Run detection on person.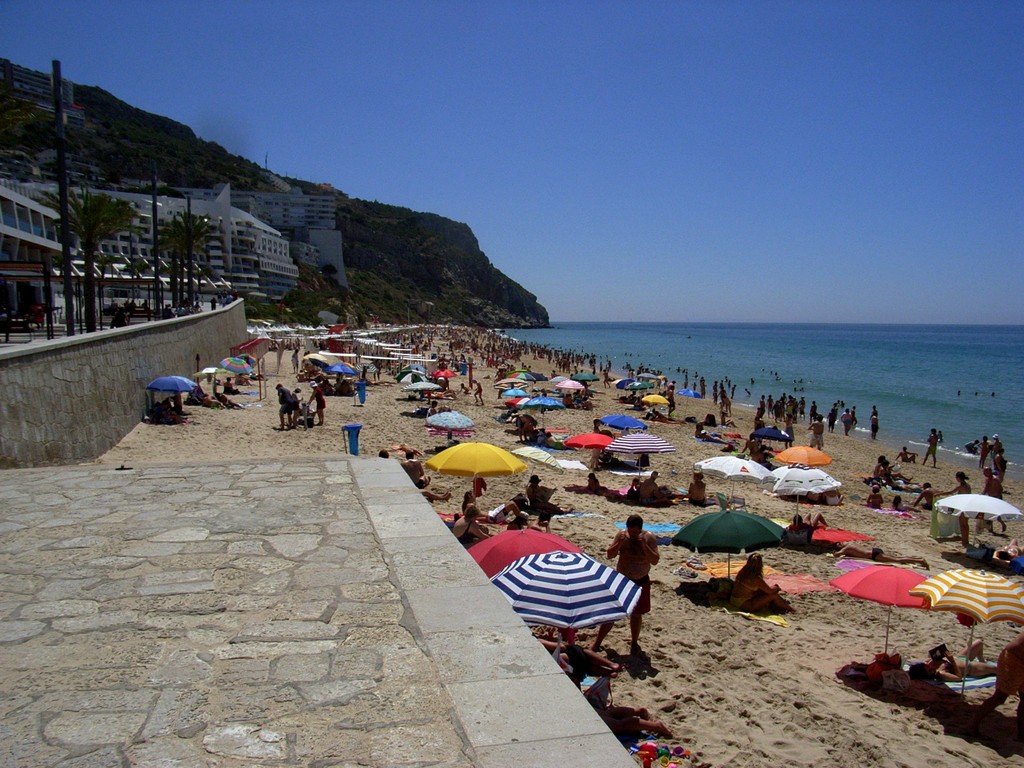
Result: [left=292, top=346, right=301, bottom=374].
